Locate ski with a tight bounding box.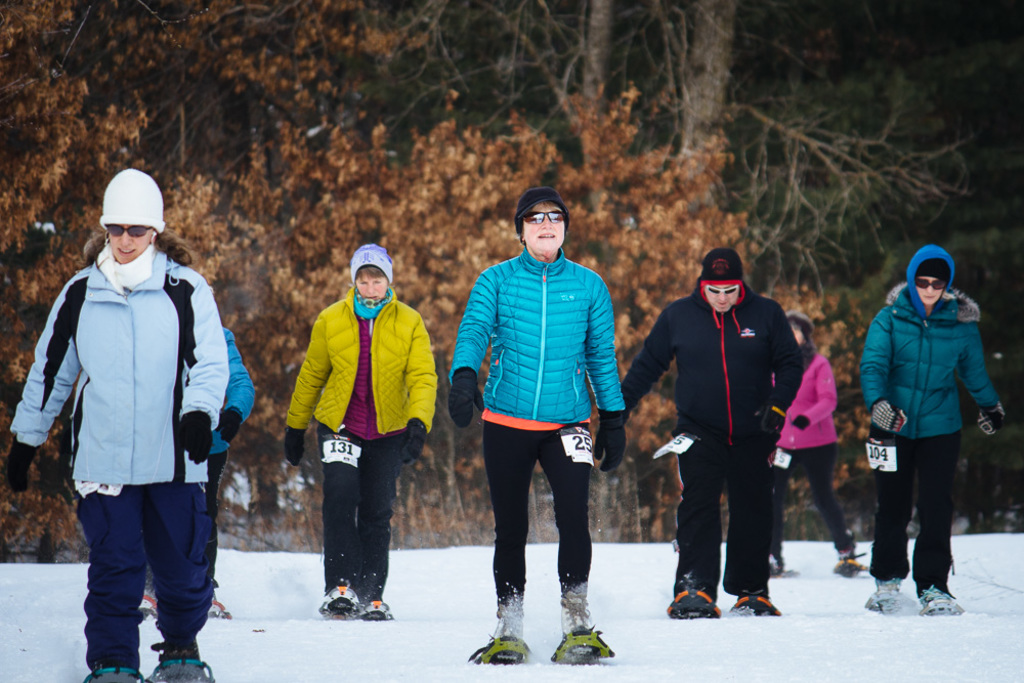
828:554:872:572.
